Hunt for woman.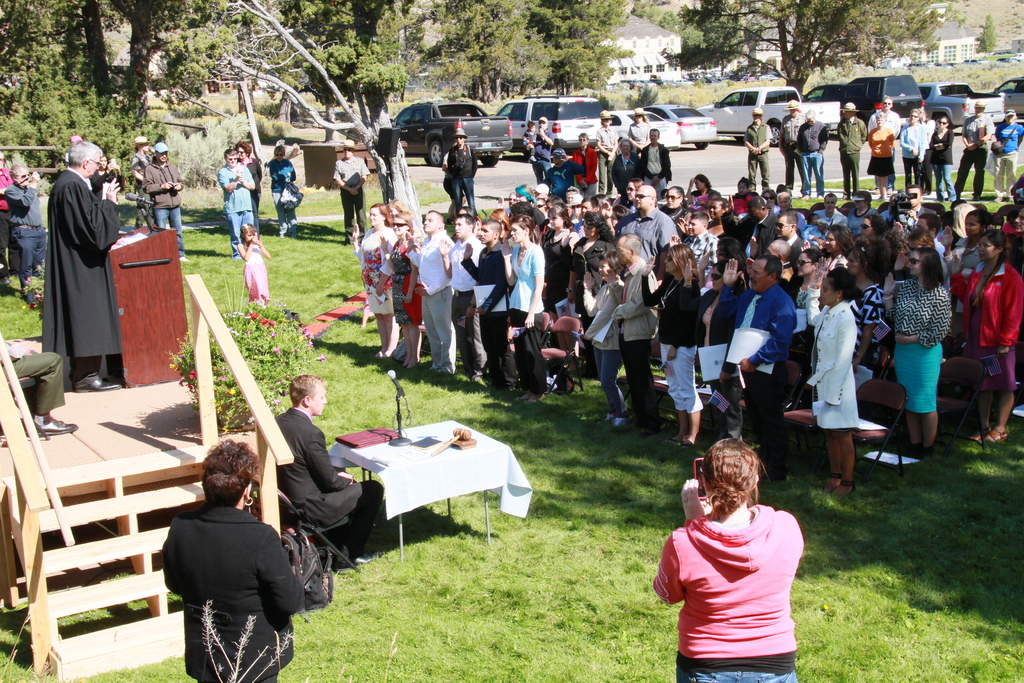
Hunted down at BBox(880, 245, 951, 448).
